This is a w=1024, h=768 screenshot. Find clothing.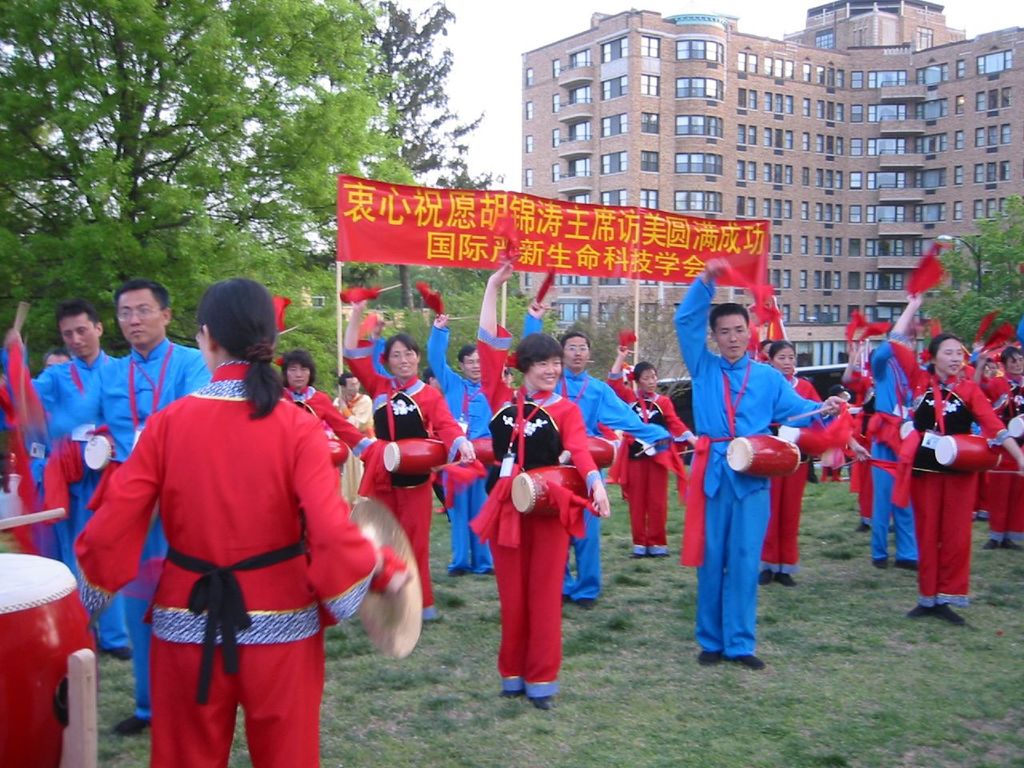
Bounding box: x1=554, y1=374, x2=672, y2=606.
